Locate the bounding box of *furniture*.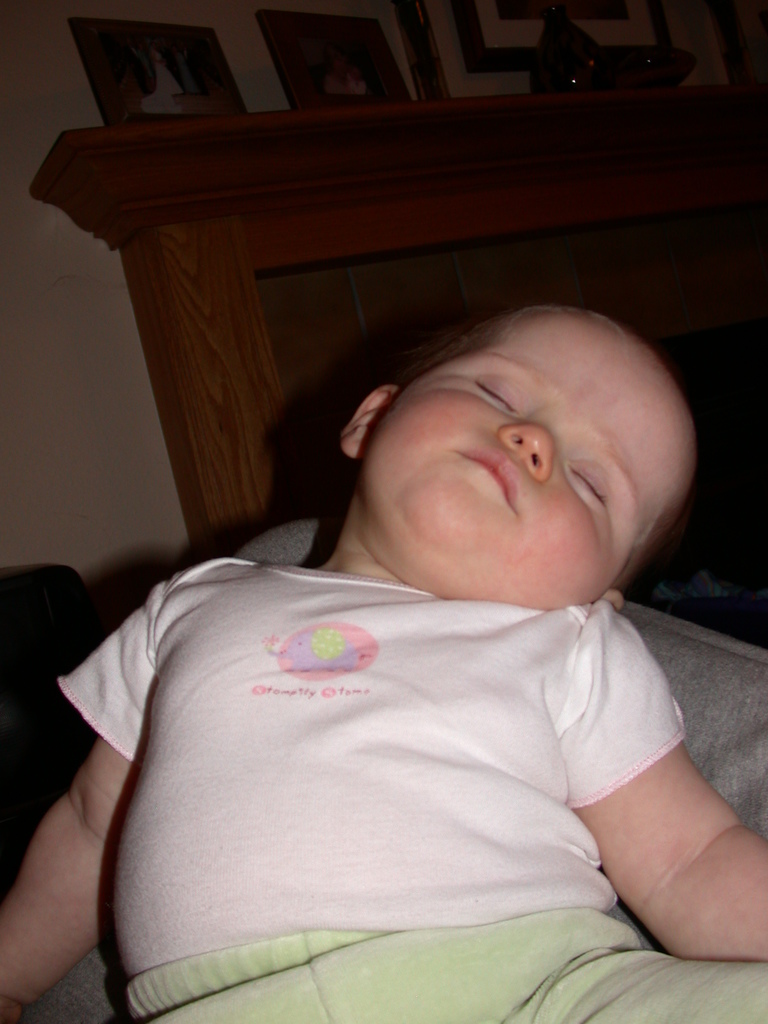
Bounding box: 26, 82, 767, 563.
